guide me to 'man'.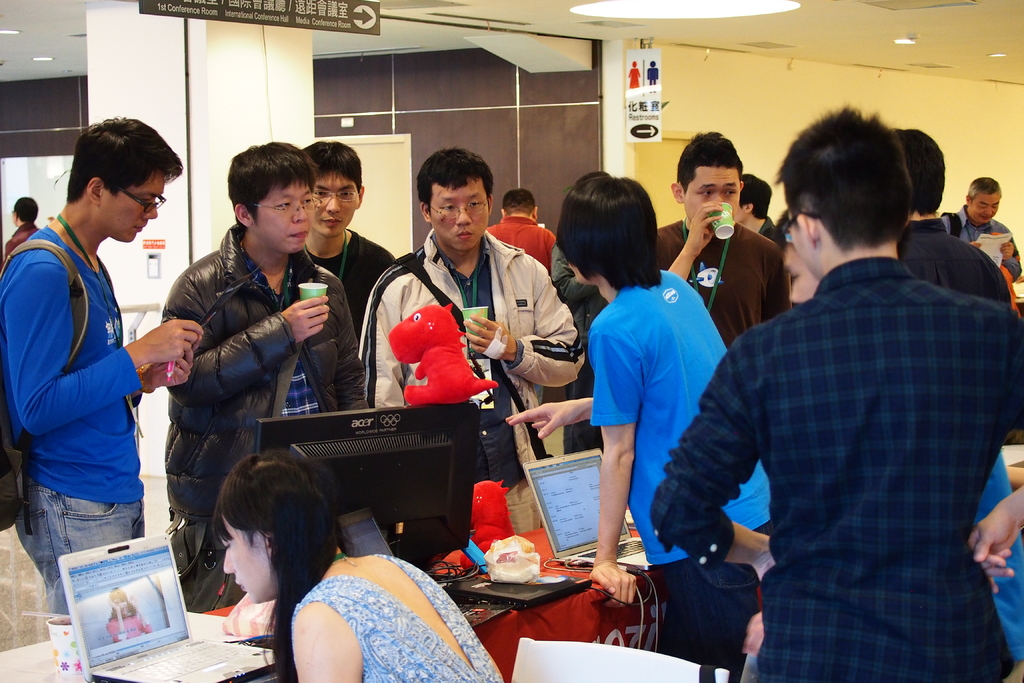
Guidance: {"left": 668, "top": 98, "right": 1014, "bottom": 675}.
